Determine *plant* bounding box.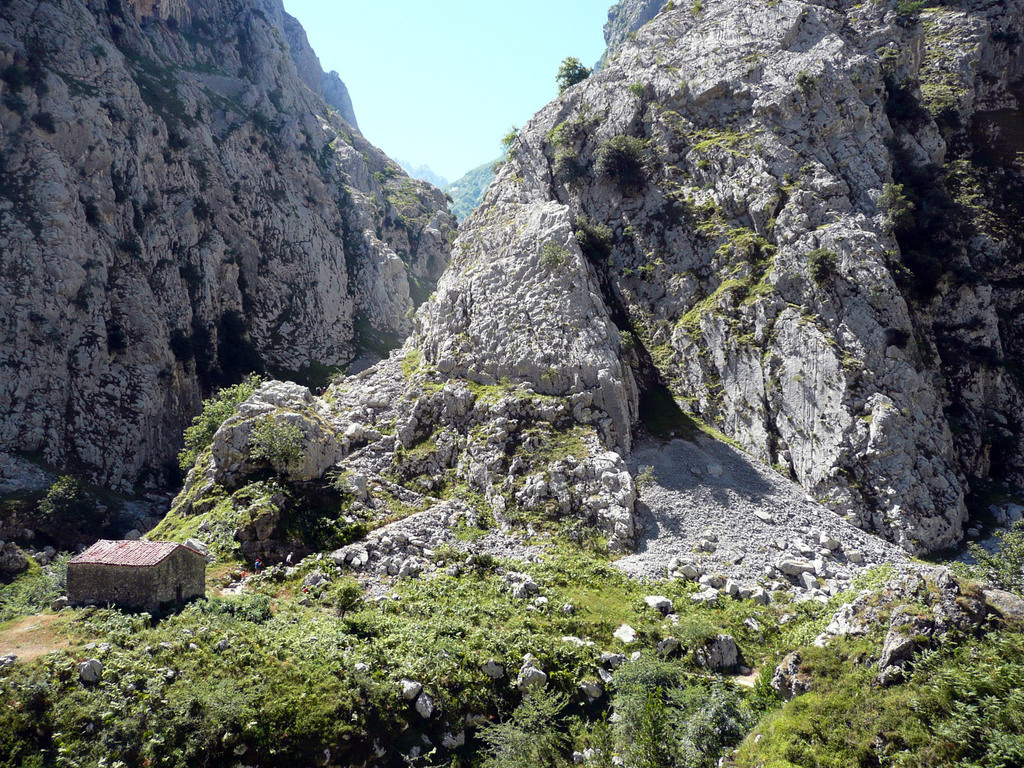
Determined: detection(538, 241, 570, 270).
